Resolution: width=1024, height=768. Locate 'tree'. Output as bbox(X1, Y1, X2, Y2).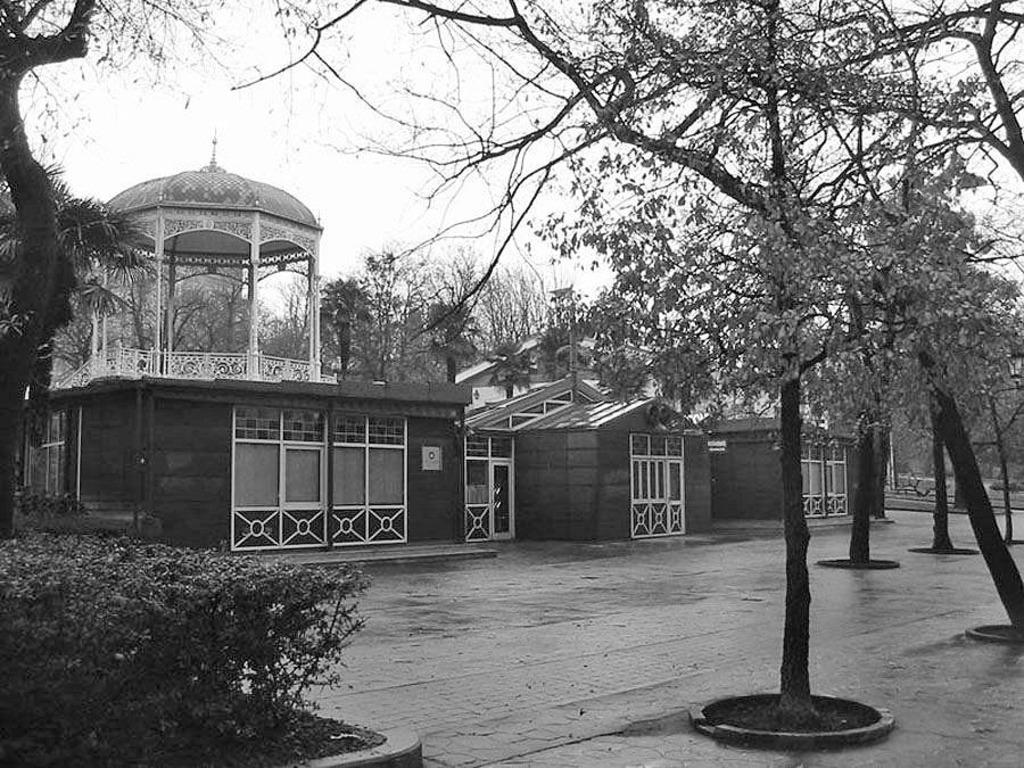
bbox(870, 0, 1023, 189).
